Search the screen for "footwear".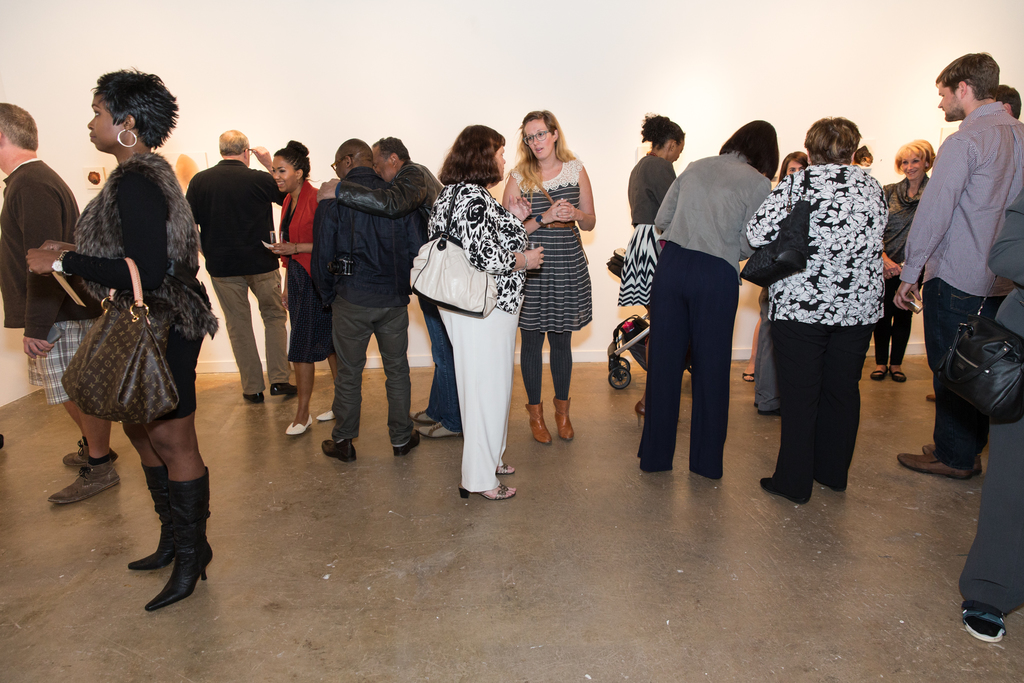
Found at (left=741, top=368, right=753, bottom=382).
